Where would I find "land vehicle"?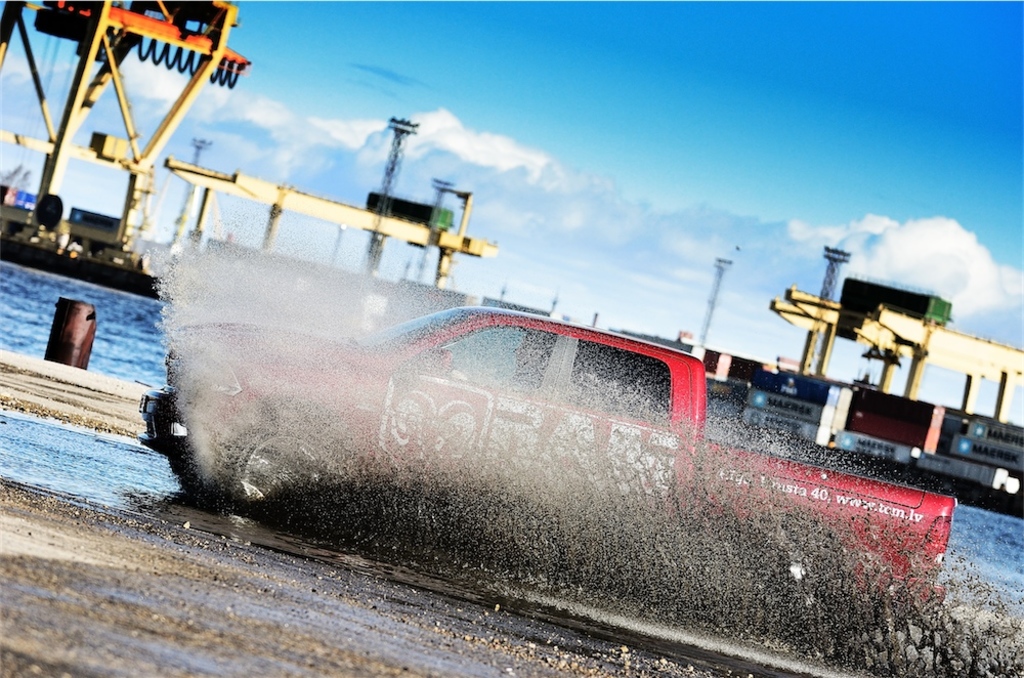
At {"left": 127, "top": 246, "right": 851, "bottom": 577}.
